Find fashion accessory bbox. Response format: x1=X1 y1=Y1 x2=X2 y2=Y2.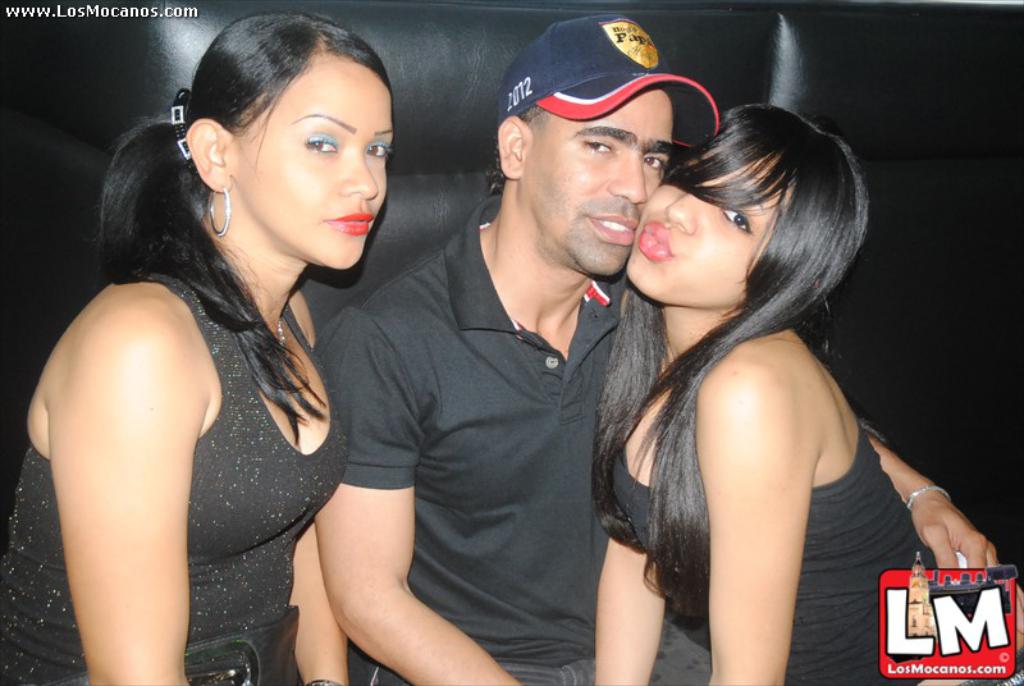
x1=278 y1=317 x2=285 y2=347.
